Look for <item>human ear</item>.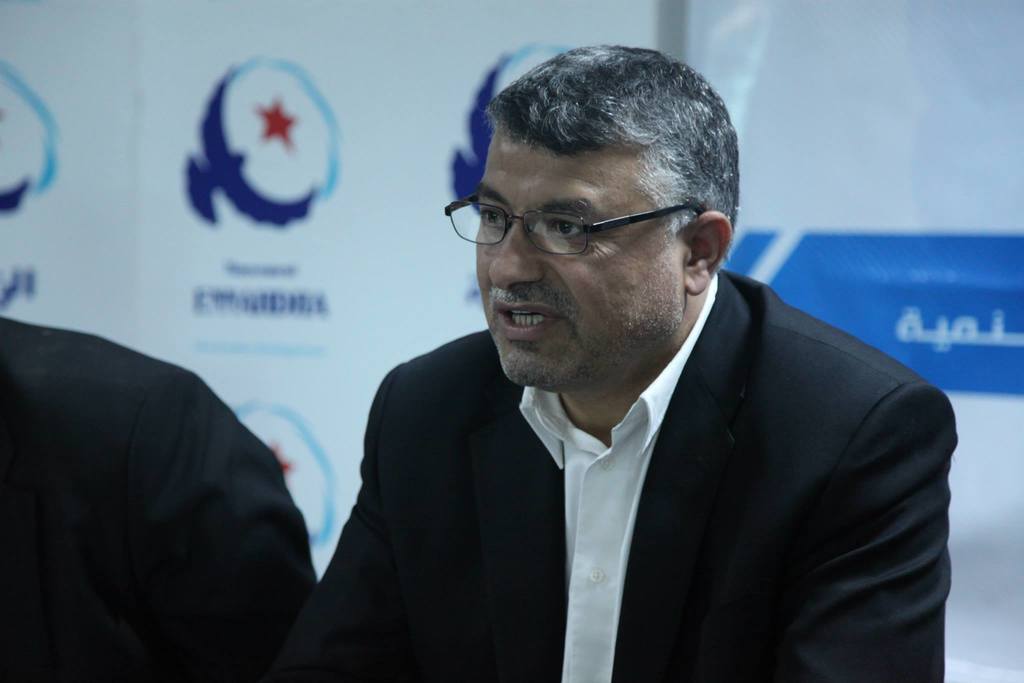
Found: bbox(681, 211, 731, 295).
